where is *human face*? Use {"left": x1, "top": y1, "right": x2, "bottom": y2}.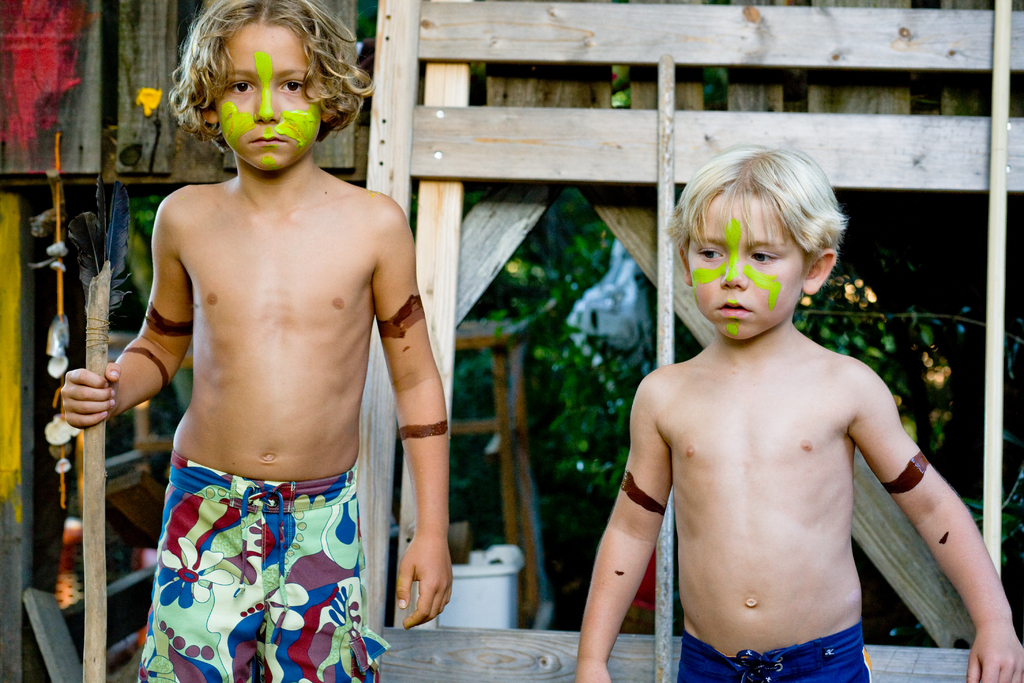
{"left": 686, "top": 190, "right": 808, "bottom": 340}.
